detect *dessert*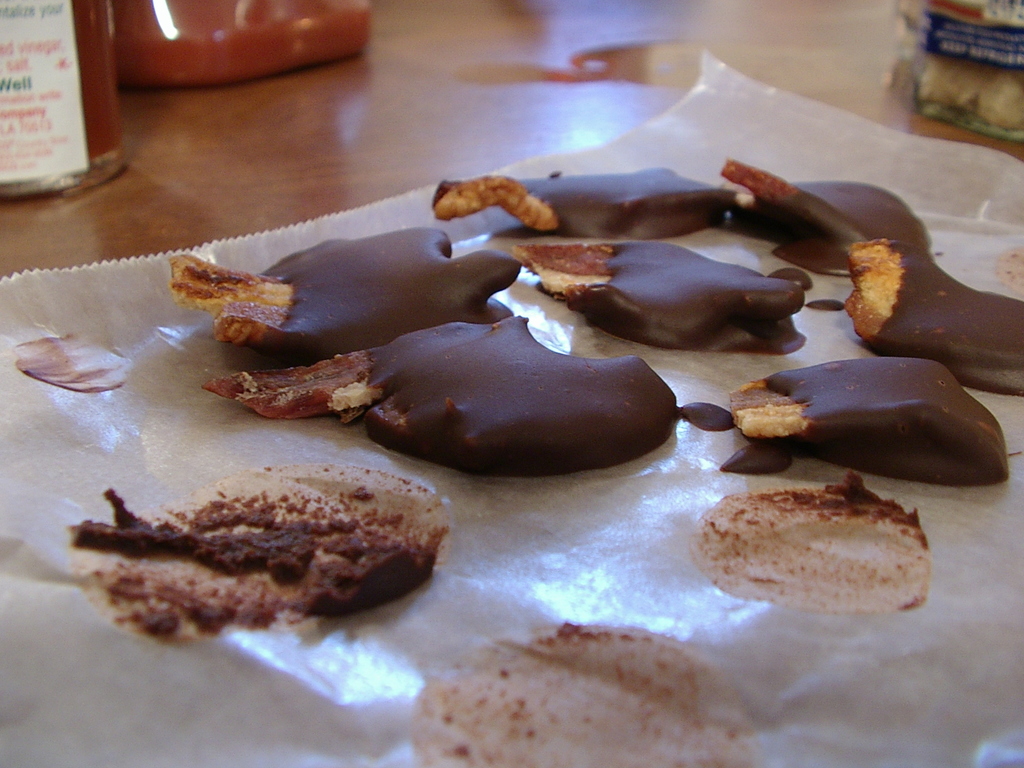
box=[724, 155, 936, 271]
